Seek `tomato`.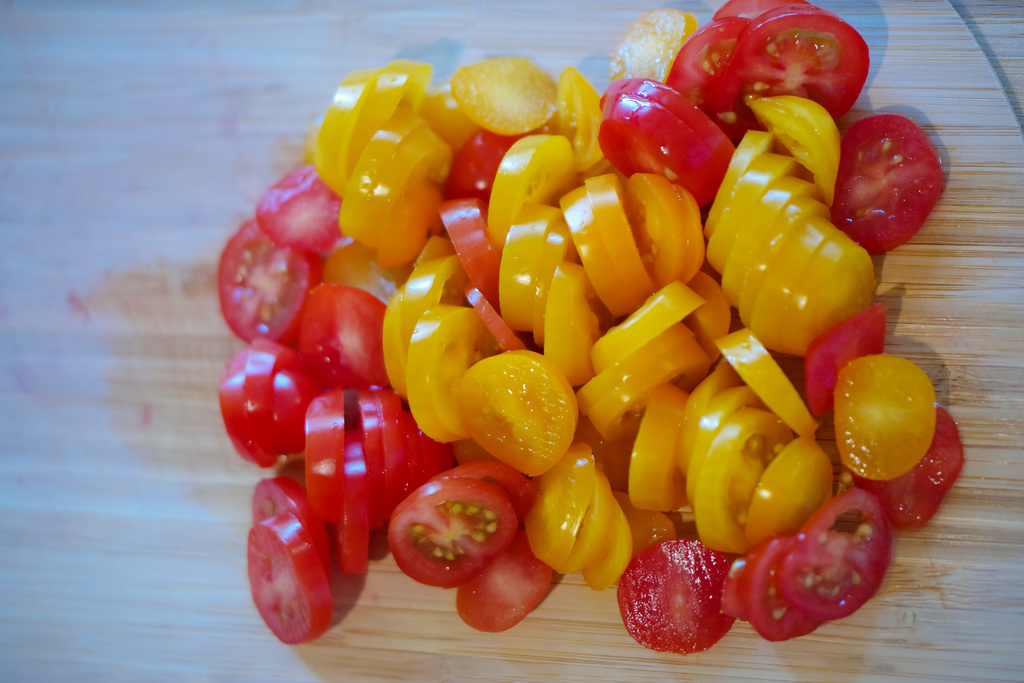
[806,299,888,421].
